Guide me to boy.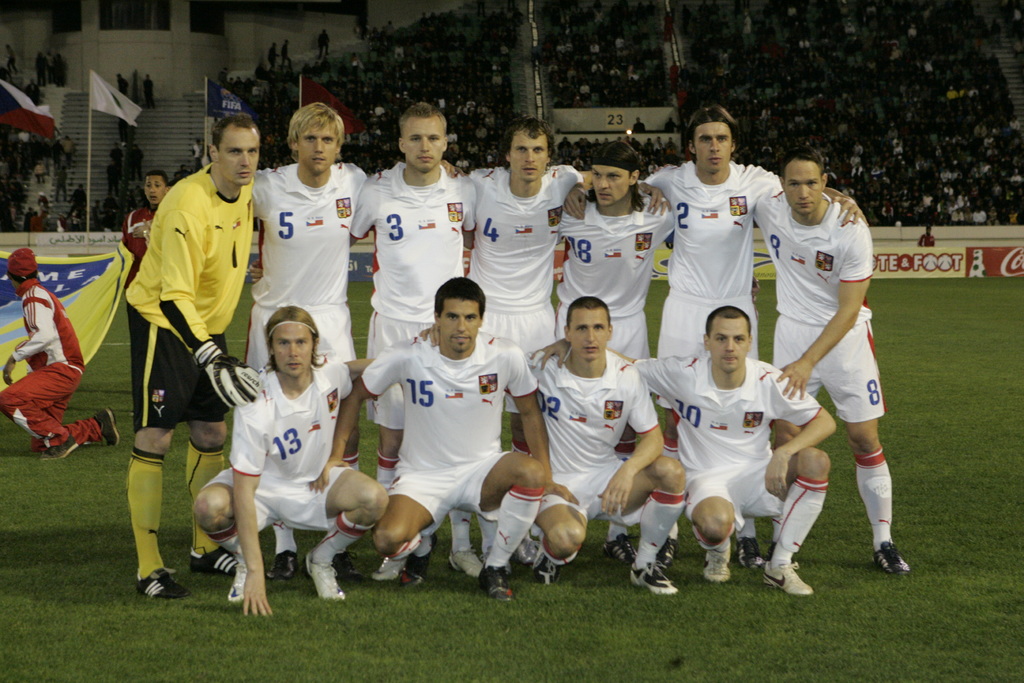
Guidance: 0:247:118:458.
